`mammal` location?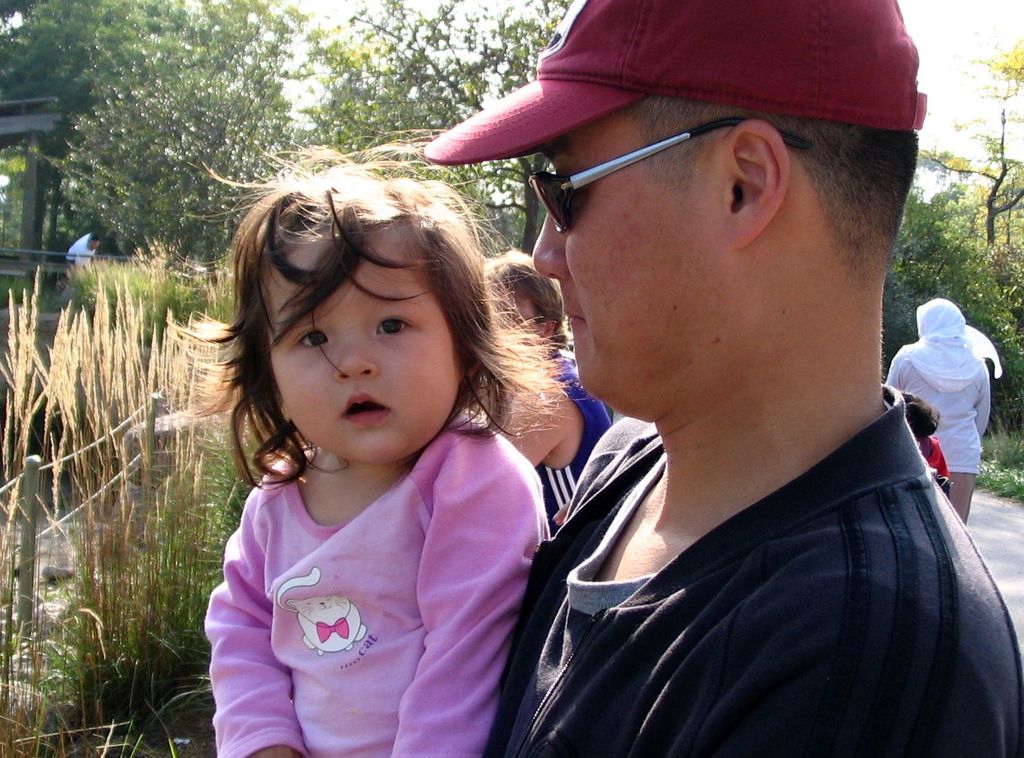
(x1=898, y1=386, x2=951, y2=501)
